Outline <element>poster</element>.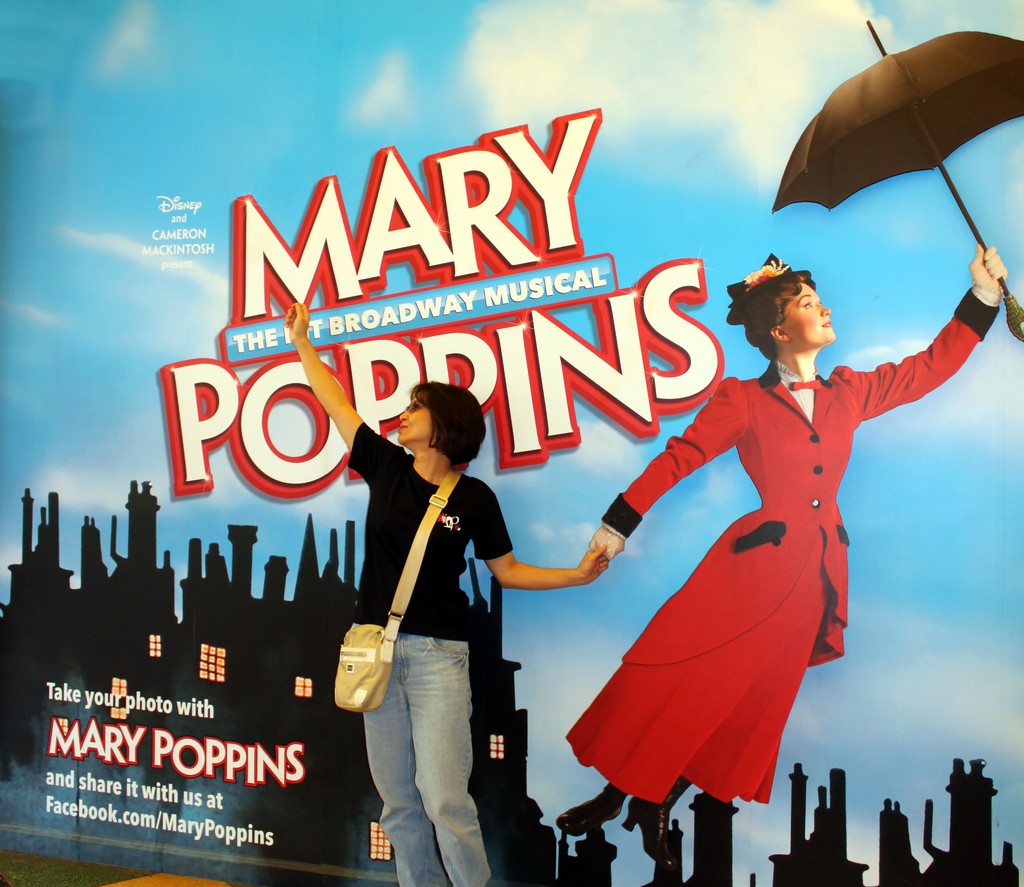
Outline: x1=0 y1=0 x2=1023 y2=886.
